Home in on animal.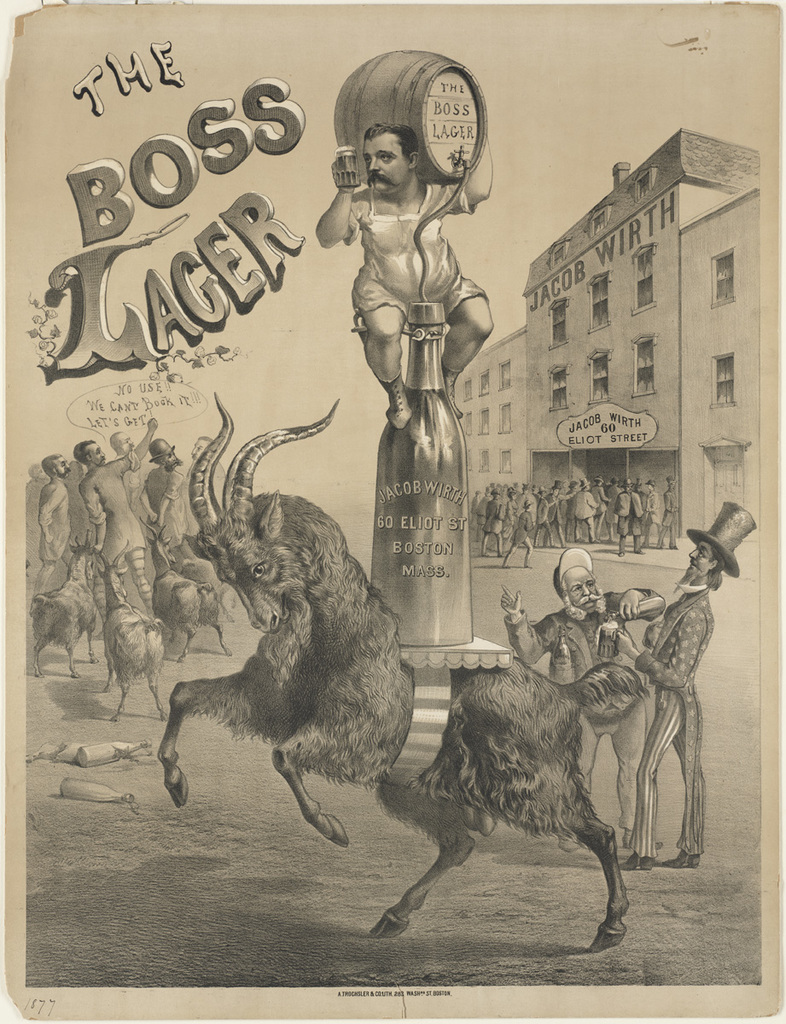
Homed in at bbox=(89, 539, 170, 724).
